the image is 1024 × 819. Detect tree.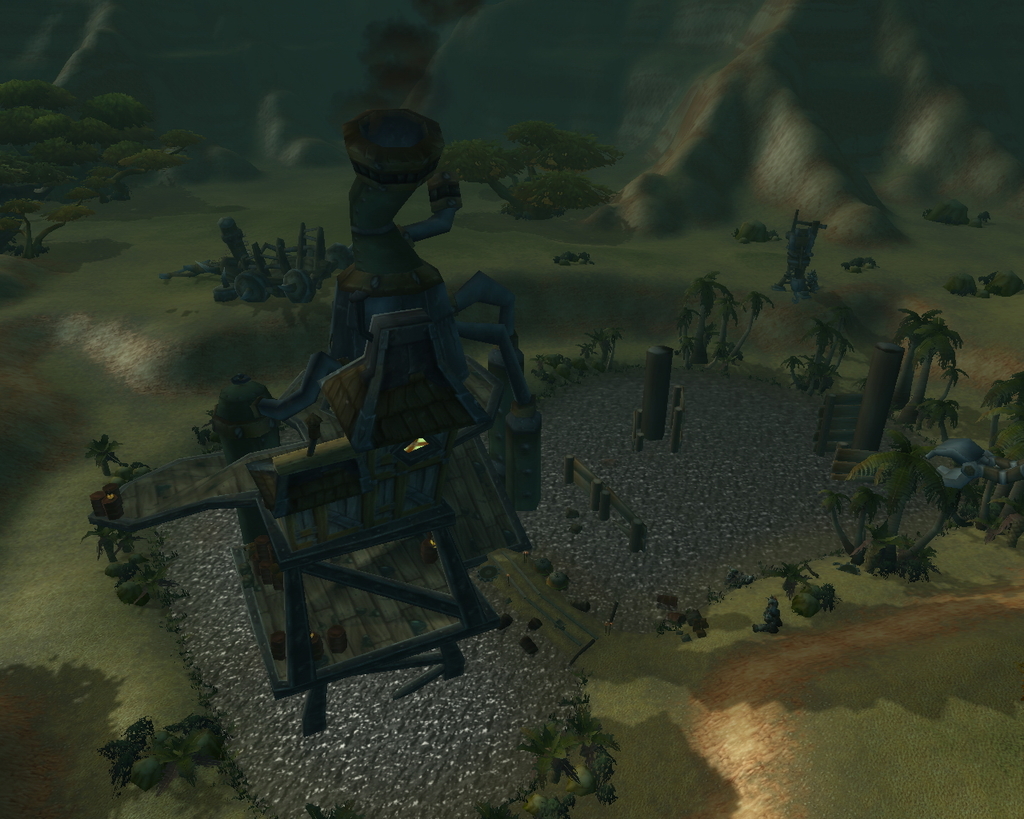
Detection: <bbox>588, 322, 621, 364</bbox>.
